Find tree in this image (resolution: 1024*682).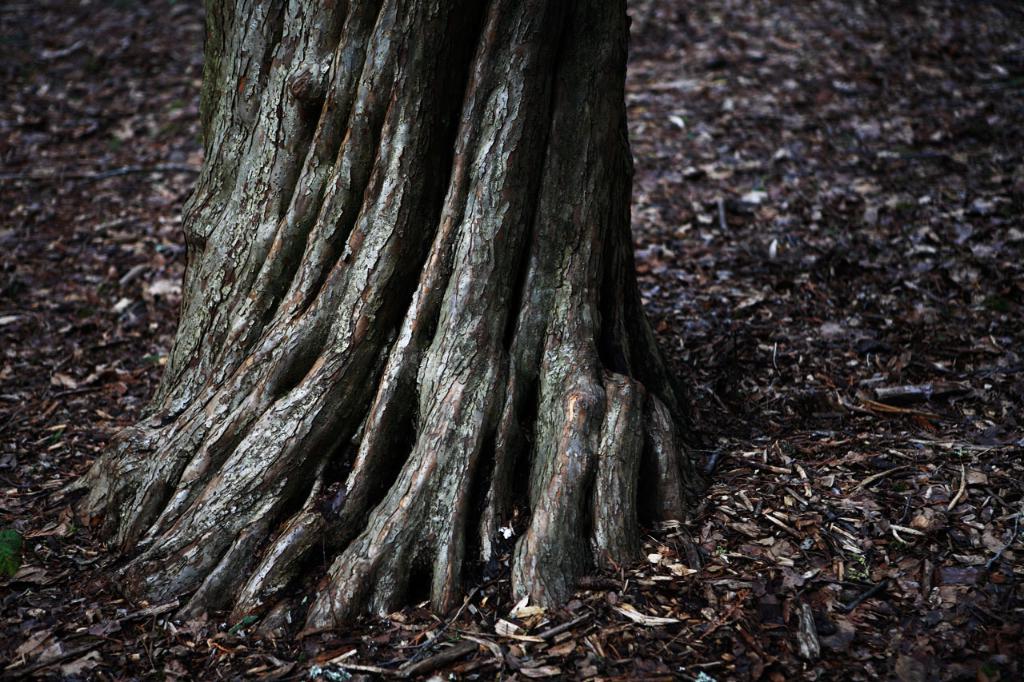
l=23, t=14, r=823, b=608.
